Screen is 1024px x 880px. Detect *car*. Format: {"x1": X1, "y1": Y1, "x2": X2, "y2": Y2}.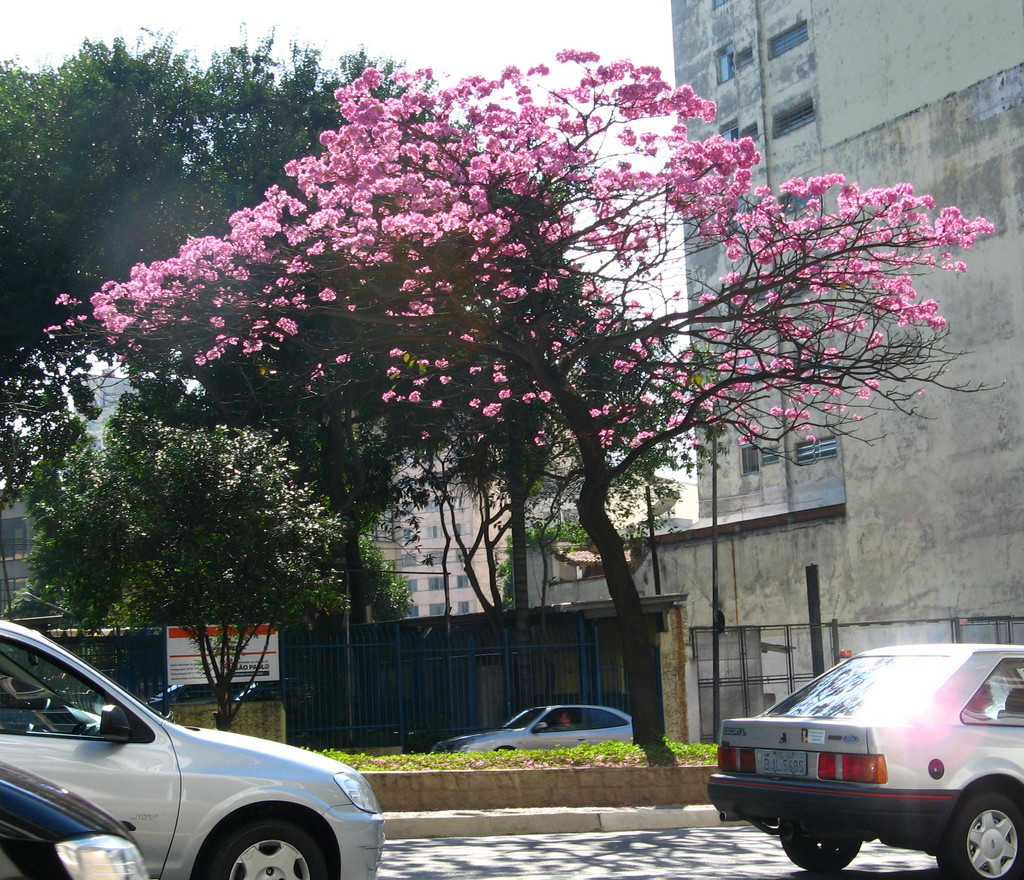
{"x1": 0, "y1": 615, "x2": 386, "y2": 879}.
